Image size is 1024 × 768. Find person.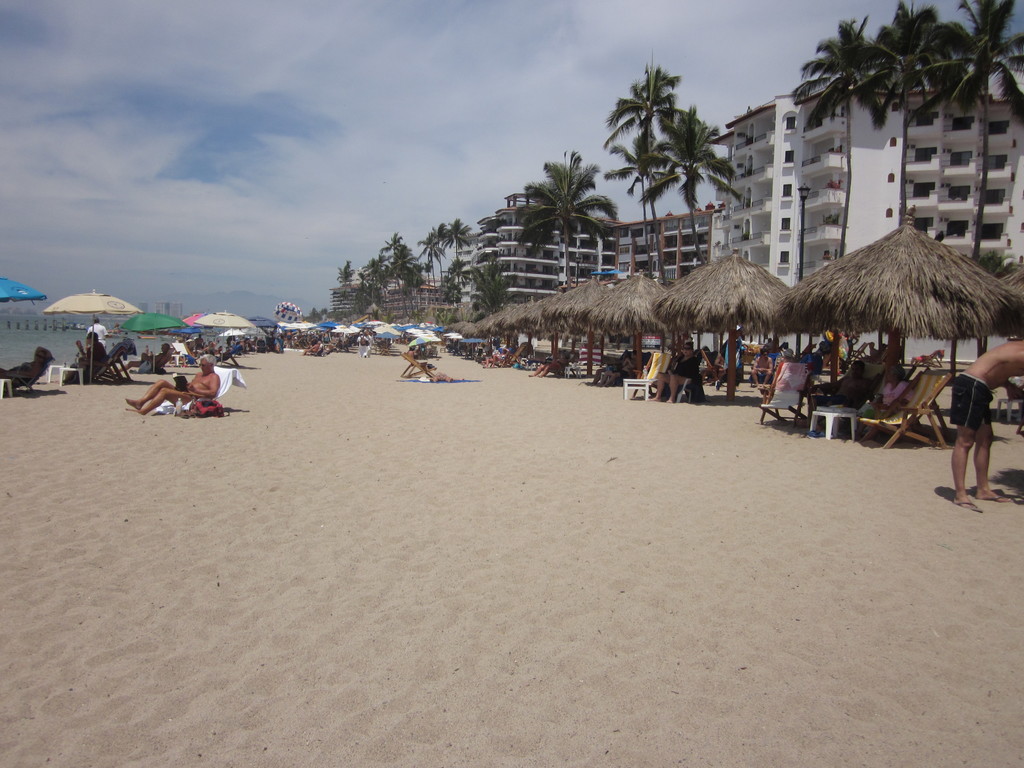
box=[300, 339, 321, 355].
